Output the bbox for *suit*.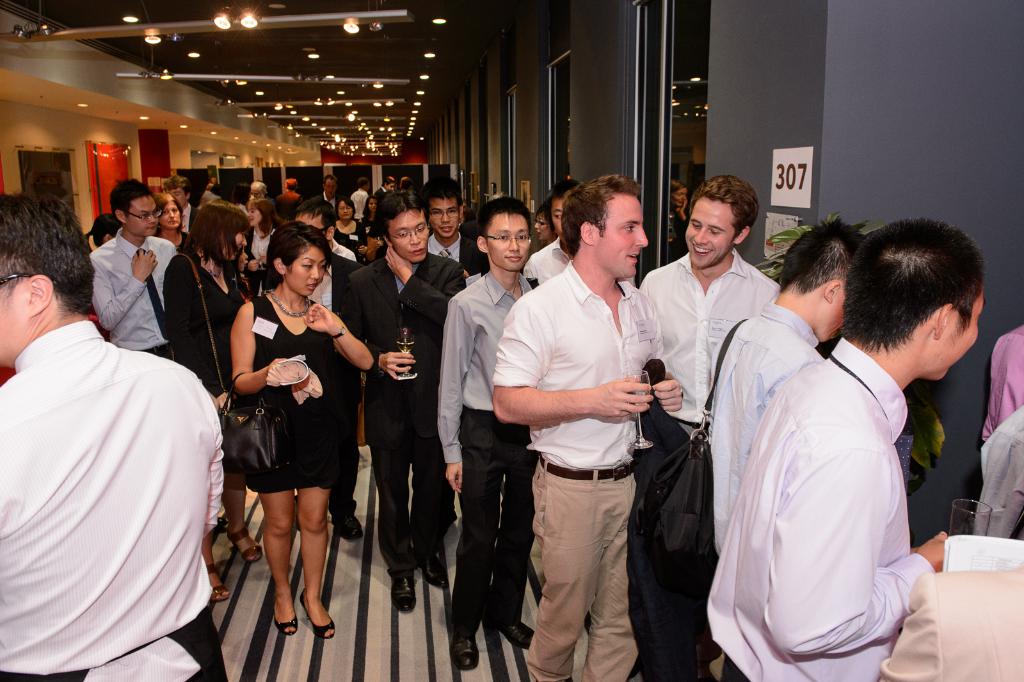
[x1=430, y1=232, x2=484, y2=278].
